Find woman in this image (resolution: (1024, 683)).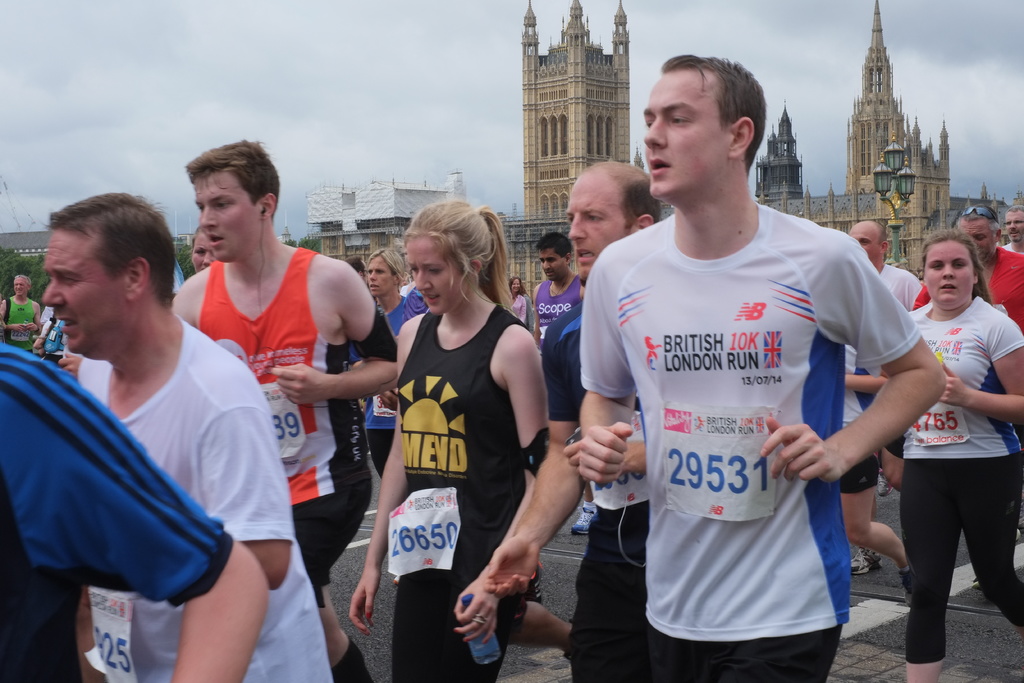
382 201 565 668.
